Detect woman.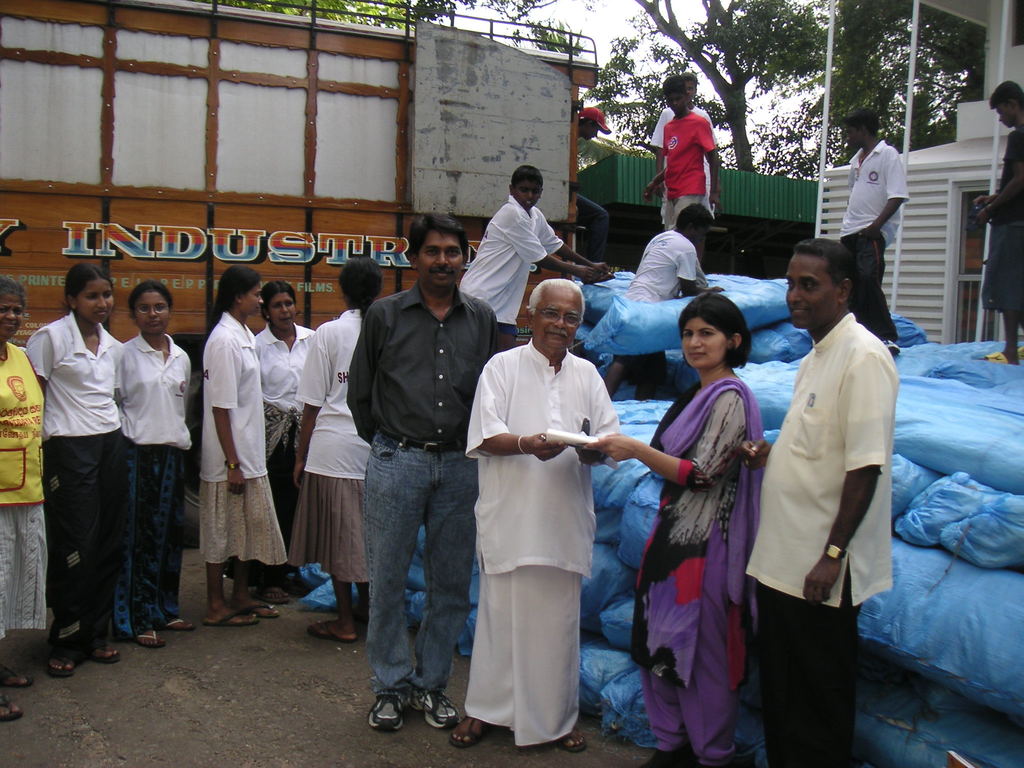
Detected at left=637, top=285, right=778, bottom=765.
